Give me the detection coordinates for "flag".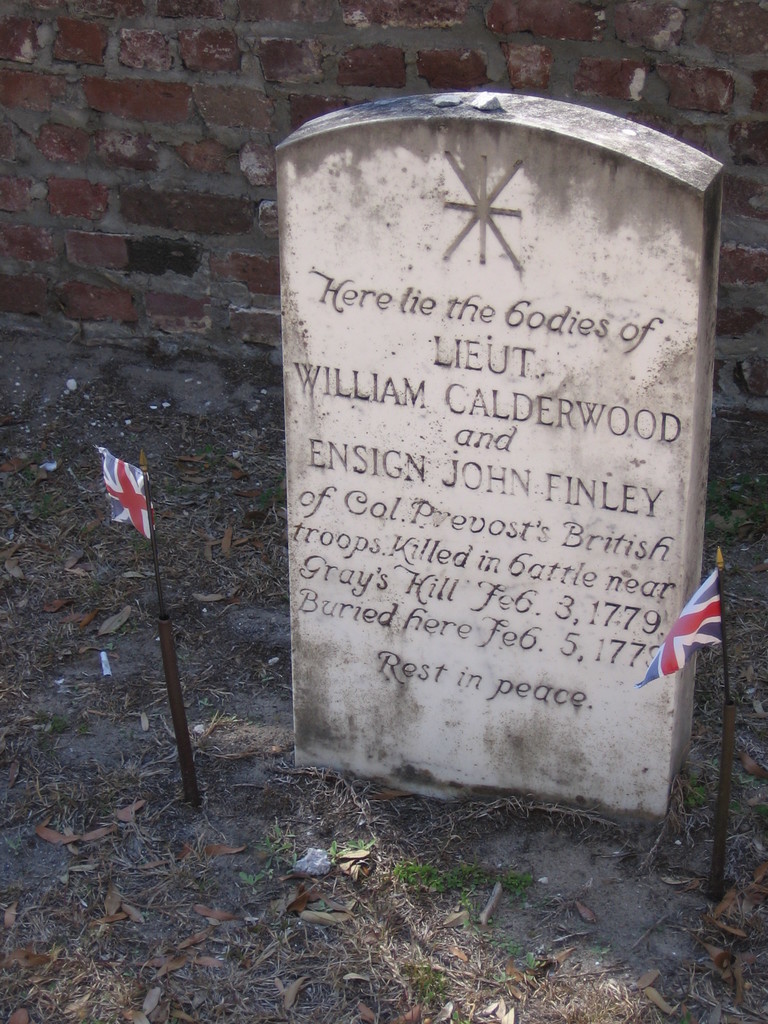
<region>79, 436, 154, 547</region>.
